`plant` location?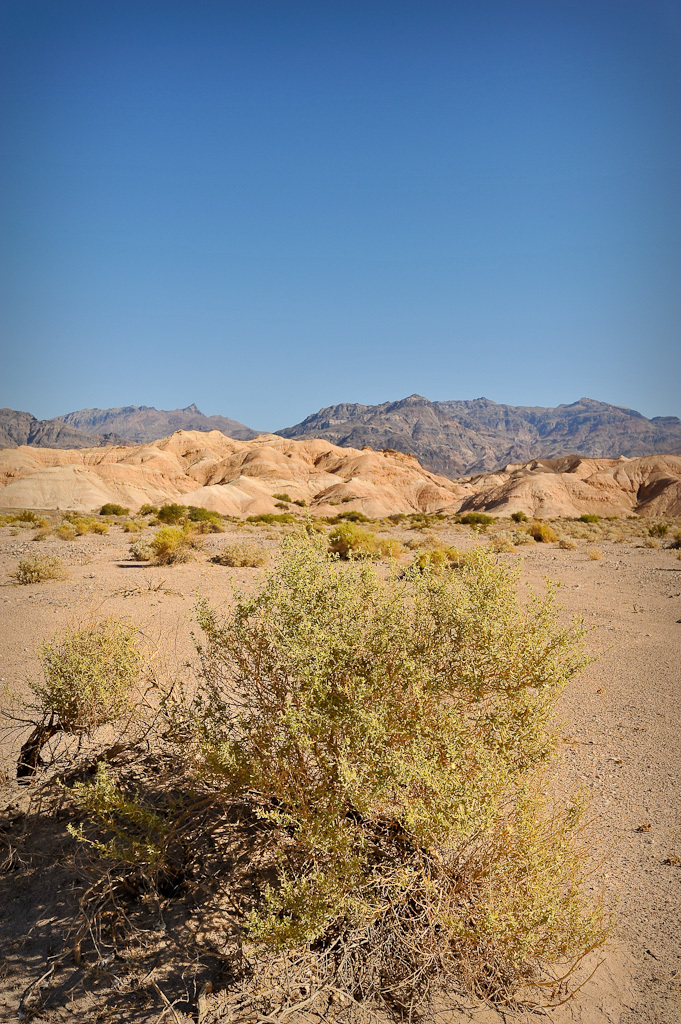
crop(210, 547, 258, 569)
